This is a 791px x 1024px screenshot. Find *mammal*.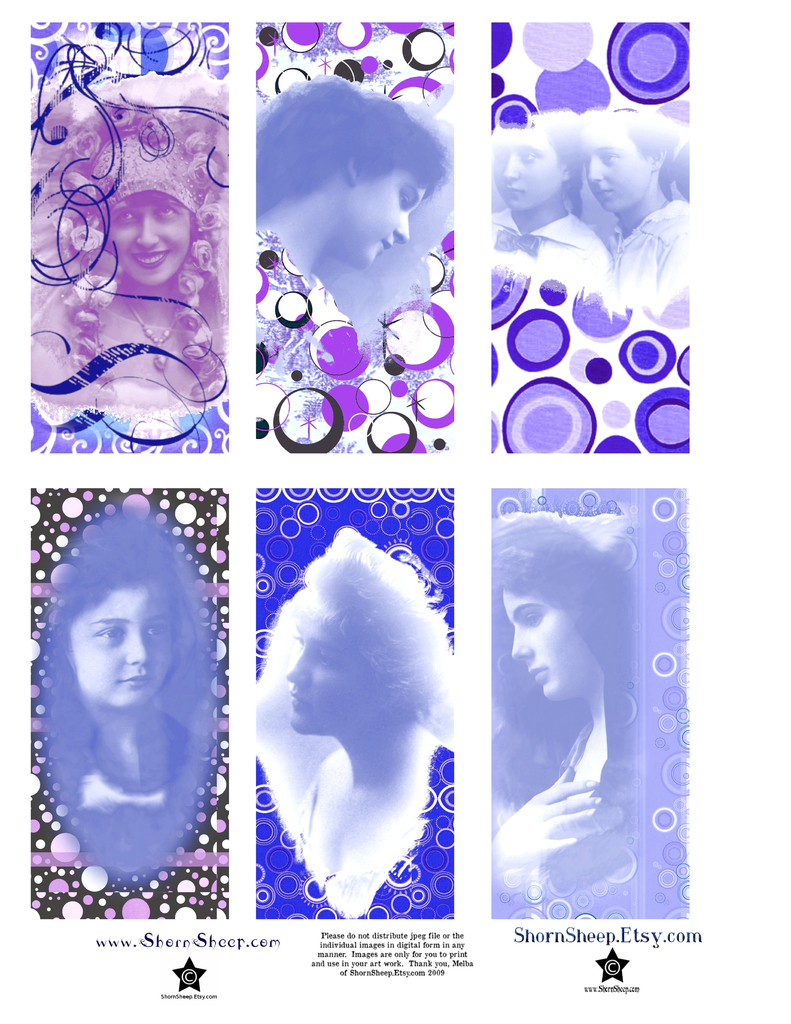
Bounding box: (42, 515, 204, 874).
